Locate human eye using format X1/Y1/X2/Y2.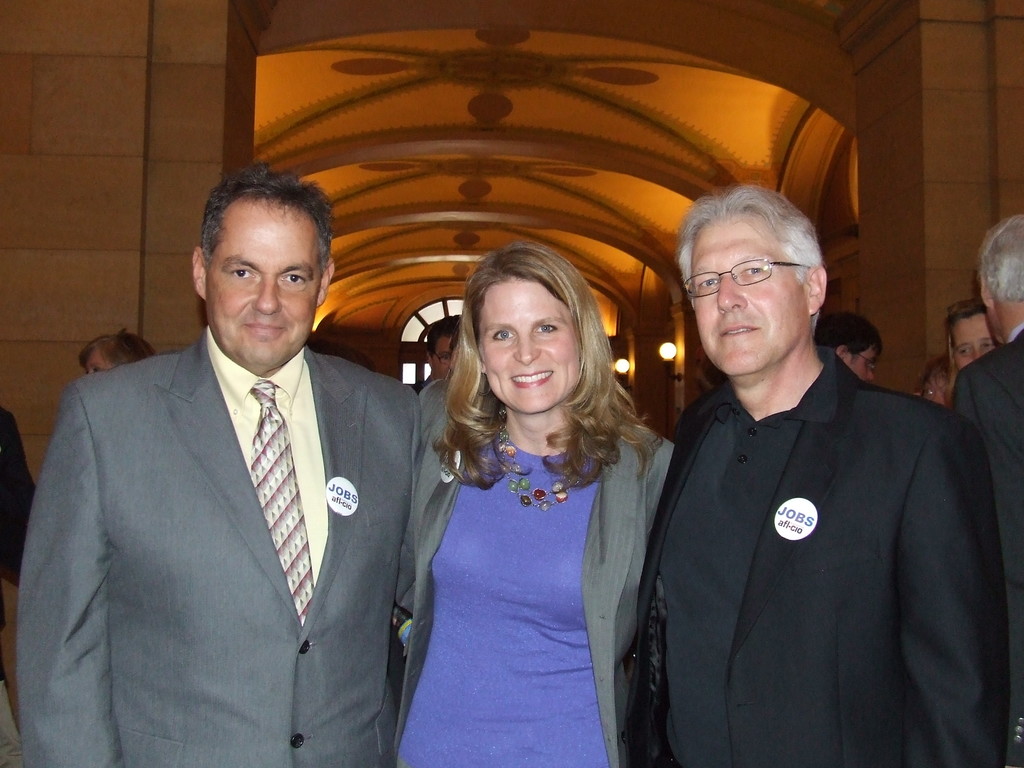
533/324/562/336.
